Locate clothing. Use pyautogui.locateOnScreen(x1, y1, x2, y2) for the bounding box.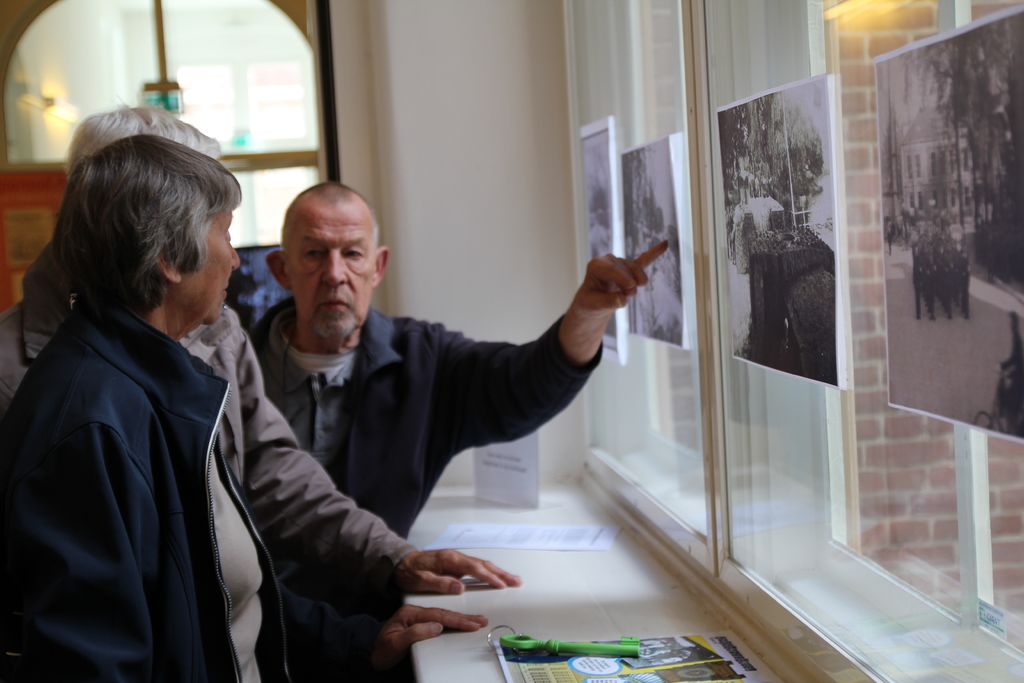
pyautogui.locateOnScreen(10, 206, 284, 682).
